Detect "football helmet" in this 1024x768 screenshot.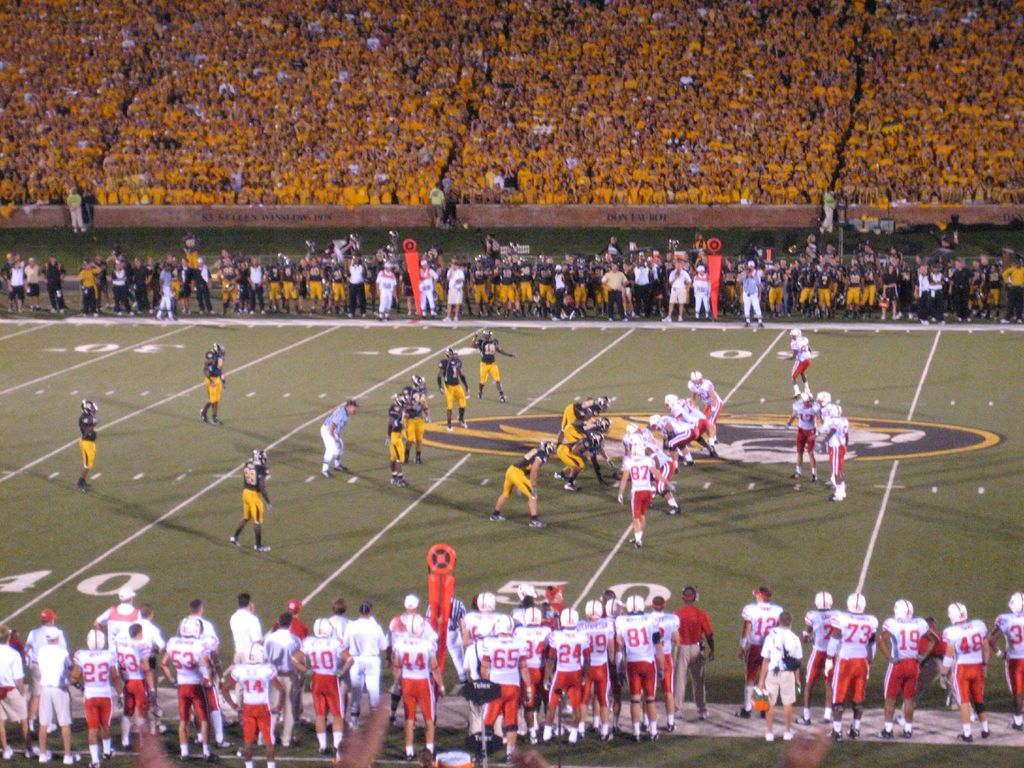
Detection: detection(521, 603, 543, 625).
